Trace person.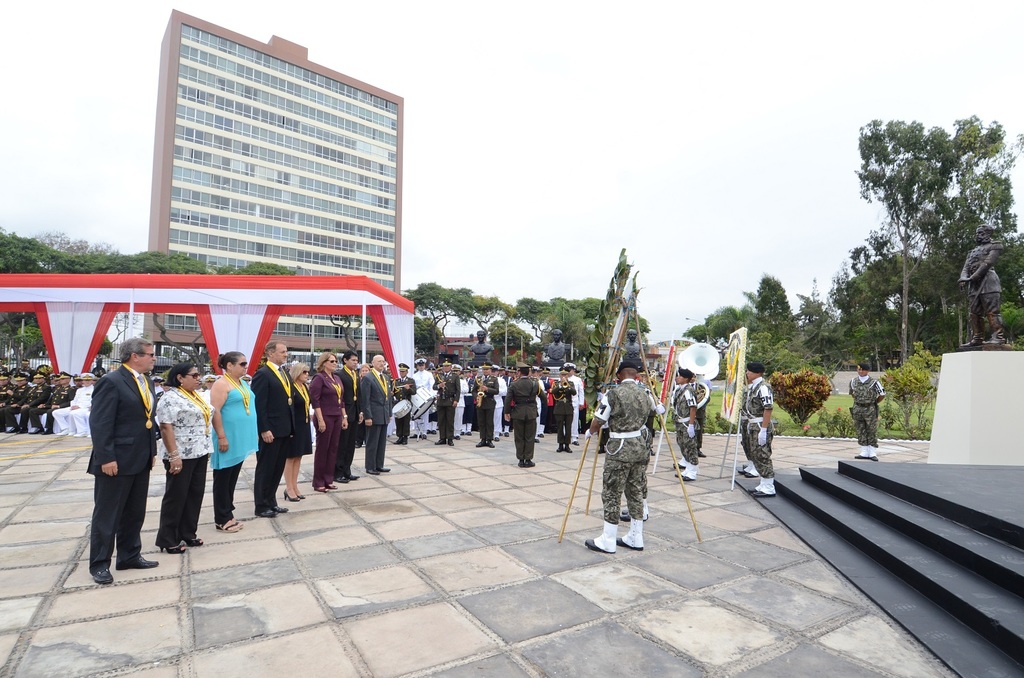
Traced to rect(848, 362, 885, 465).
